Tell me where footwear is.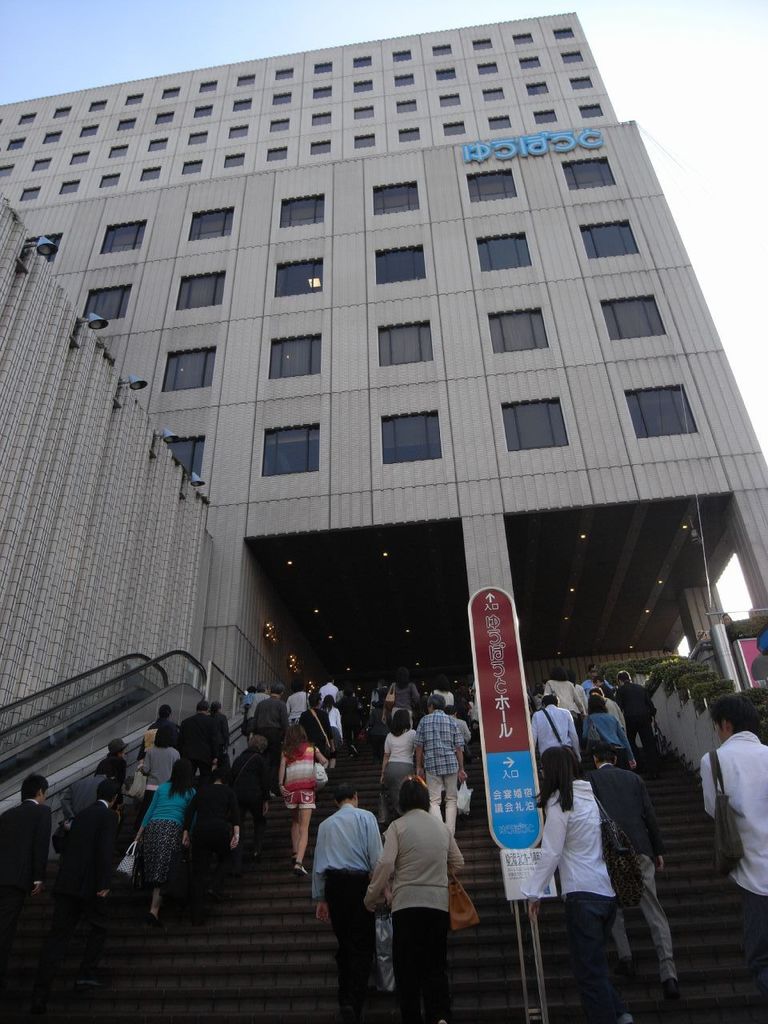
footwear is at (x1=291, y1=858, x2=310, y2=878).
